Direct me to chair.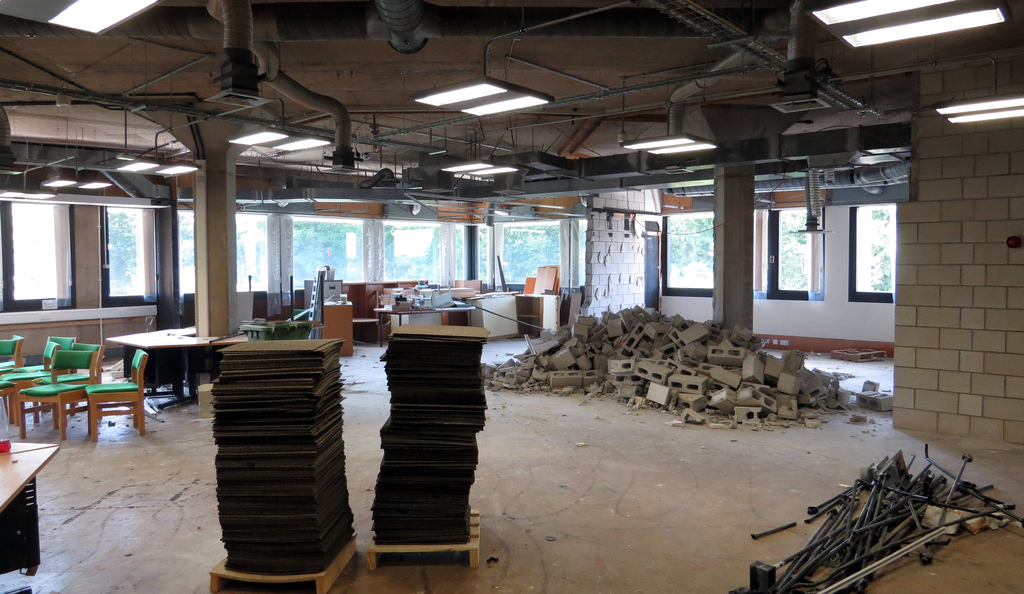
Direction: left=0, top=341, right=64, bottom=415.
